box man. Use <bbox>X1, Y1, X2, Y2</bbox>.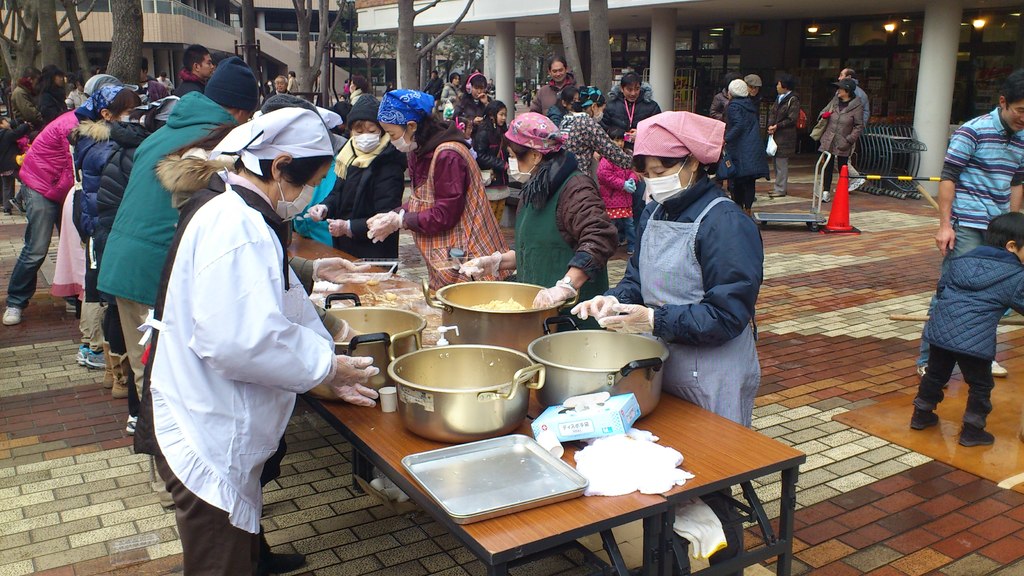
<bbox>746, 71, 765, 116</bbox>.
